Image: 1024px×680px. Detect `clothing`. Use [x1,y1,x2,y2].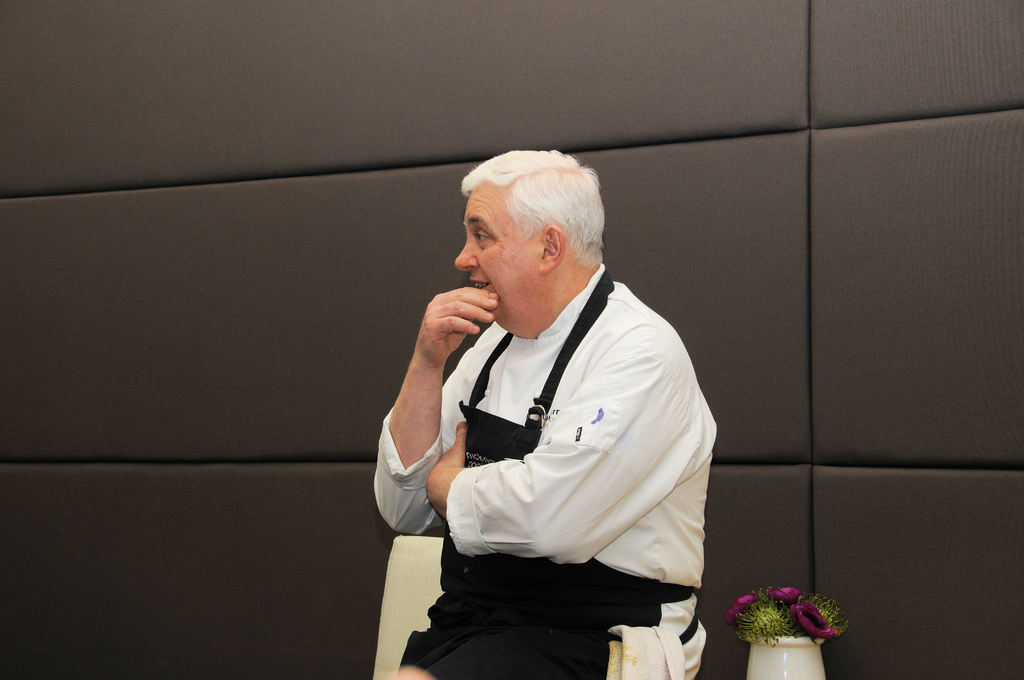
[381,245,712,642].
